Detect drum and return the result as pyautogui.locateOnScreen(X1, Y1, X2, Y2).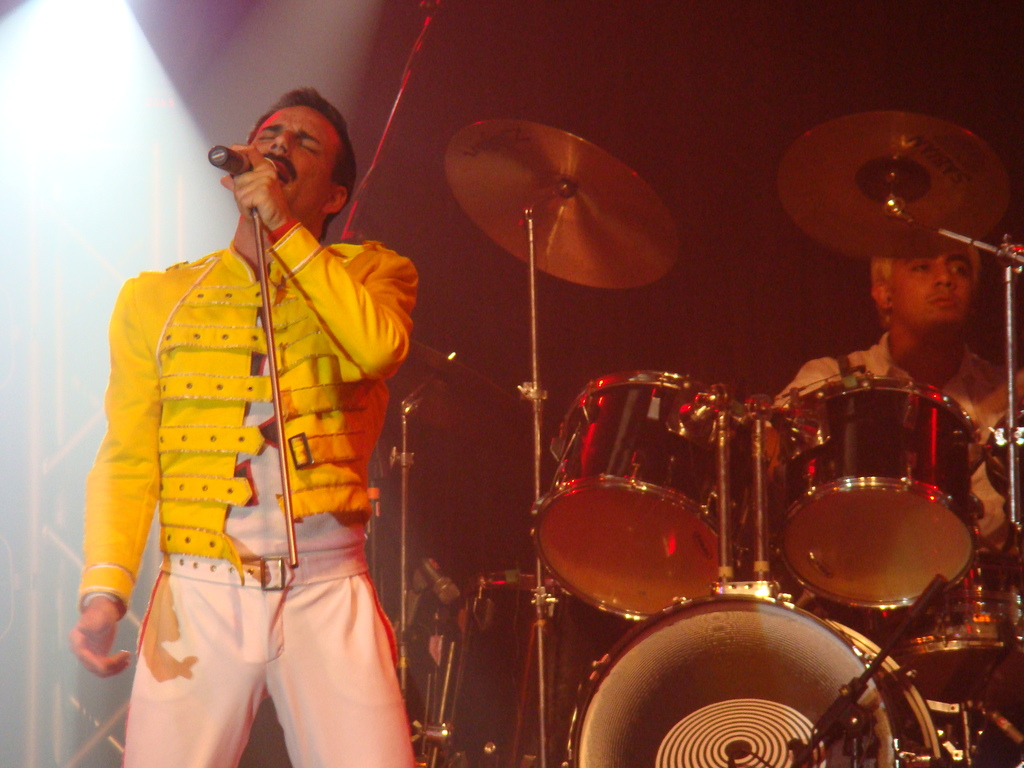
pyautogui.locateOnScreen(765, 380, 983, 611).
